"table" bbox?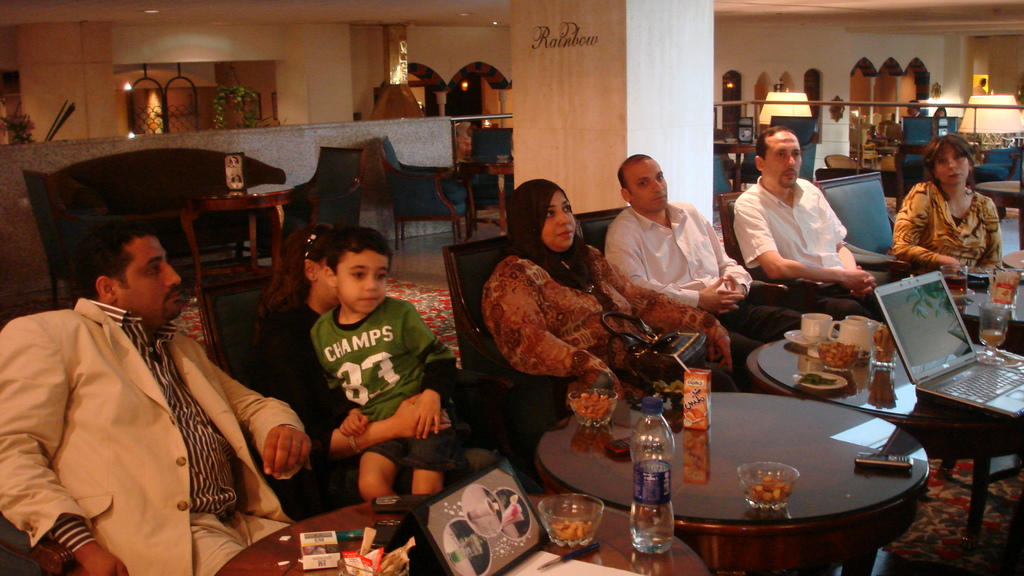
<bbox>977, 180, 1023, 244</bbox>
